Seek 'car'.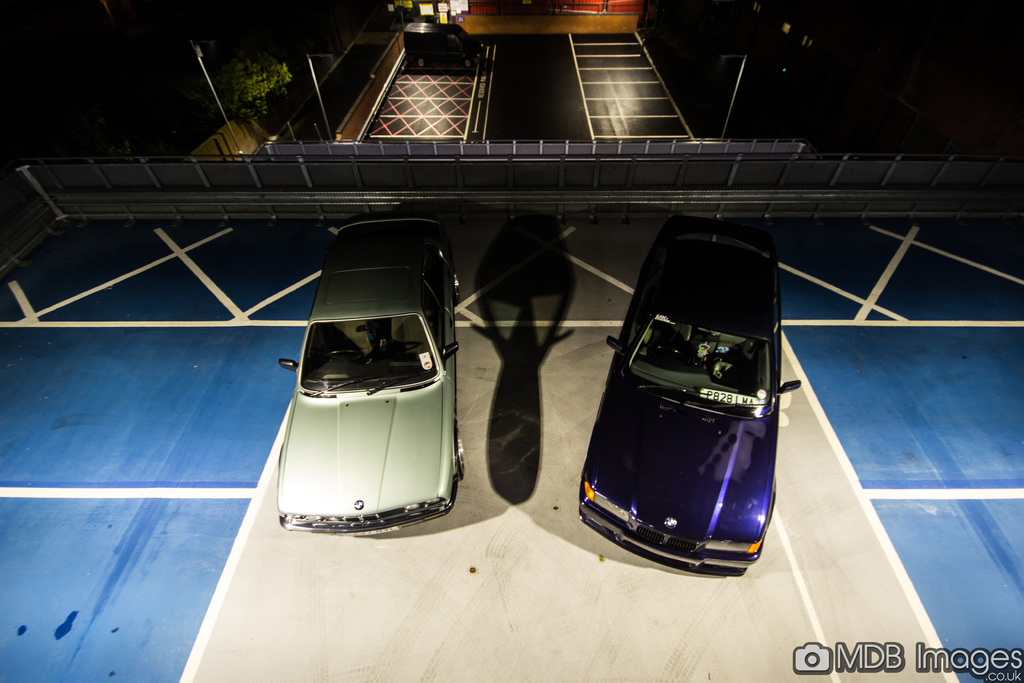
[left=573, top=210, right=804, bottom=582].
